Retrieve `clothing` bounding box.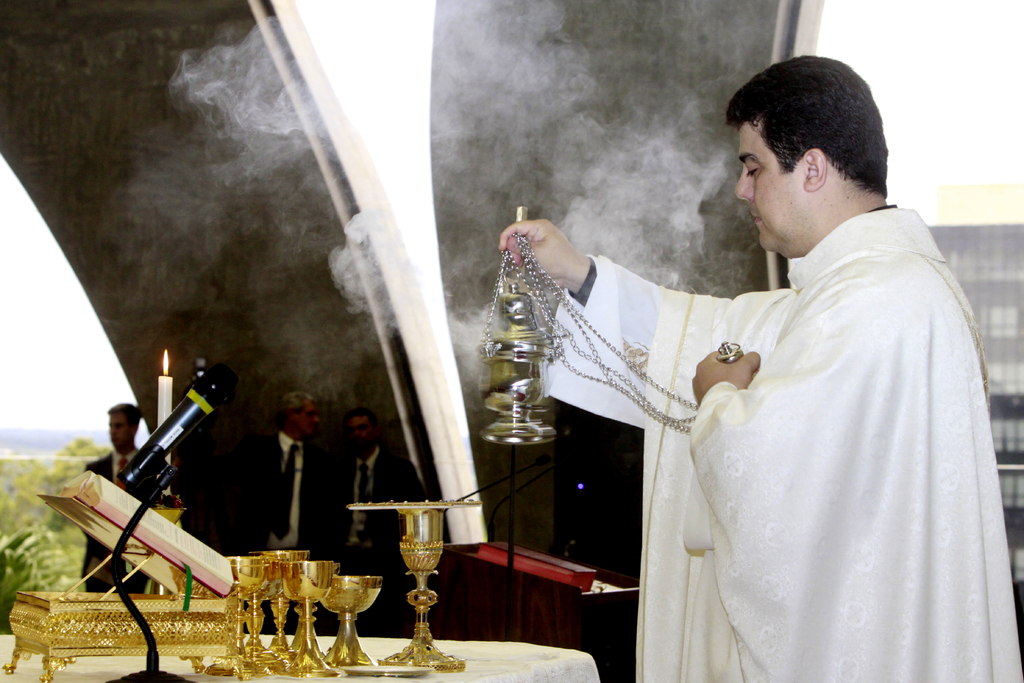
Bounding box: left=326, top=447, right=426, bottom=625.
